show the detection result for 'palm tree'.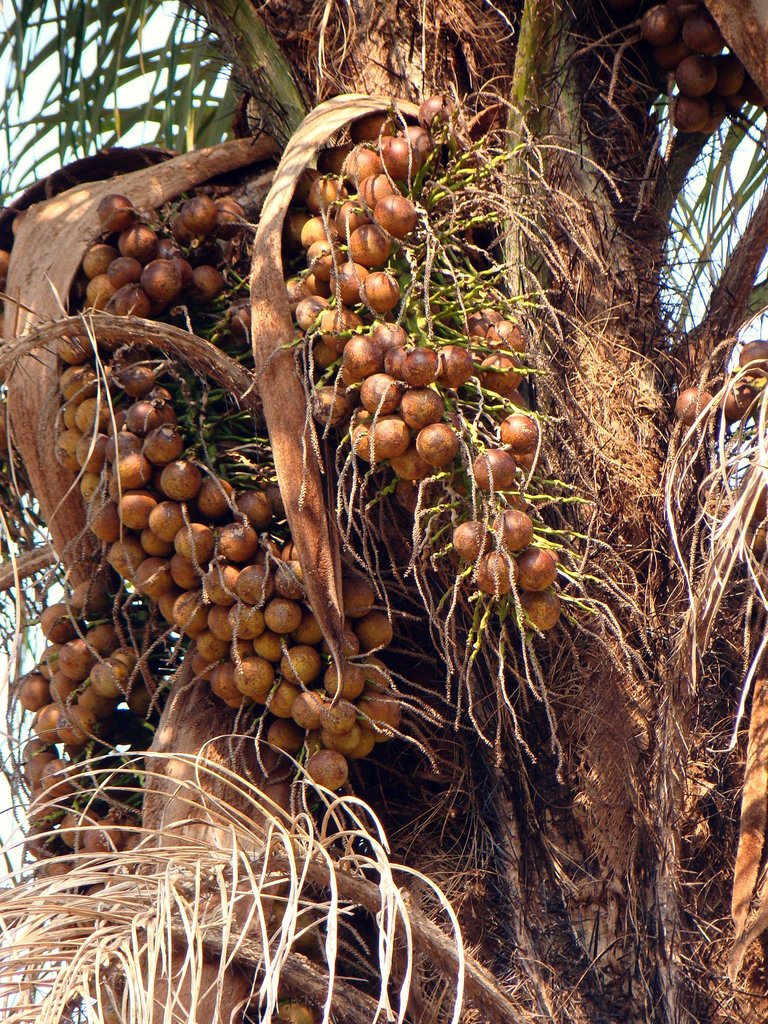
locate(0, 0, 767, 1023).
